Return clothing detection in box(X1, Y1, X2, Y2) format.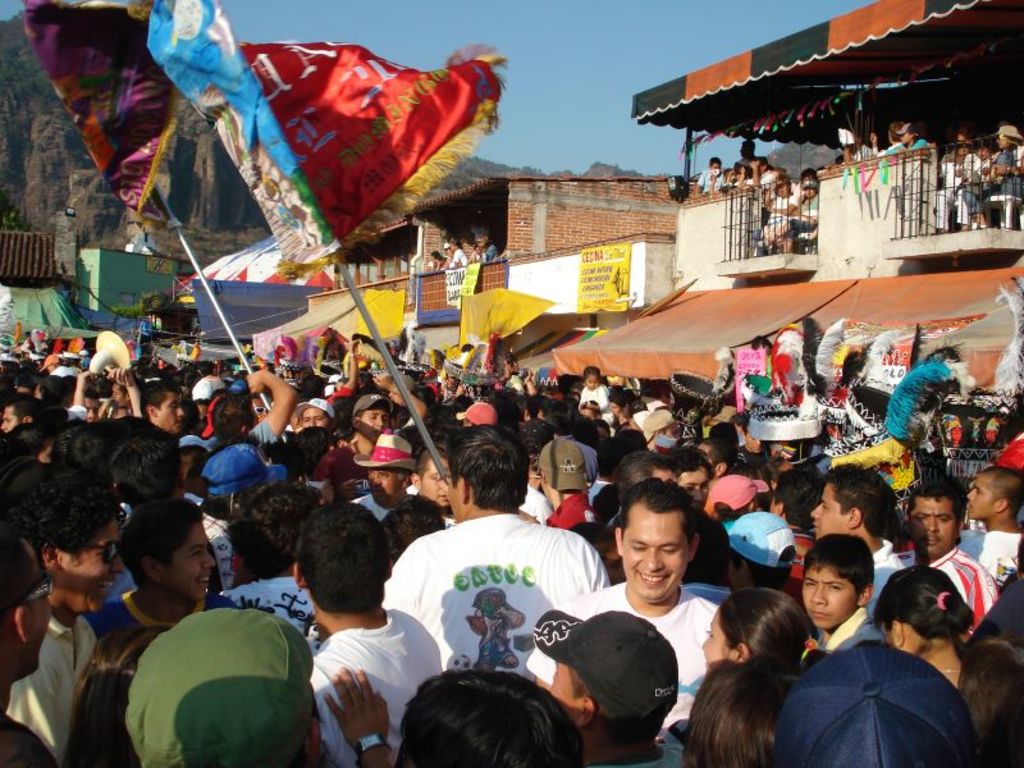
box(474, 244, 497, 260).
